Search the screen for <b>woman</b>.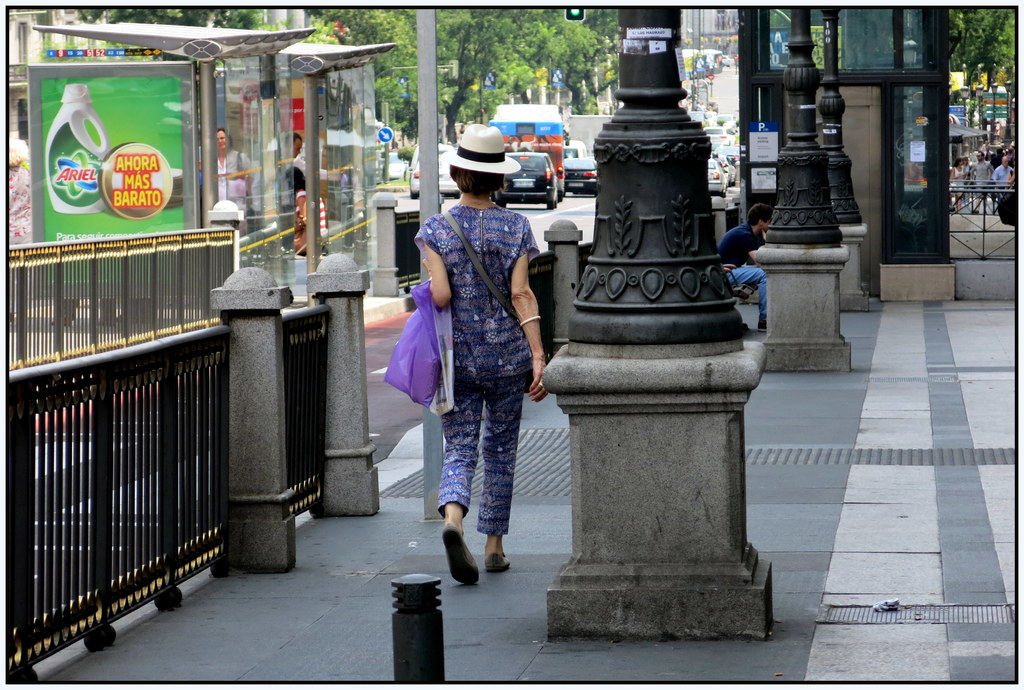
Found at (x1=210, y1=119, x2=259, y2=234).
